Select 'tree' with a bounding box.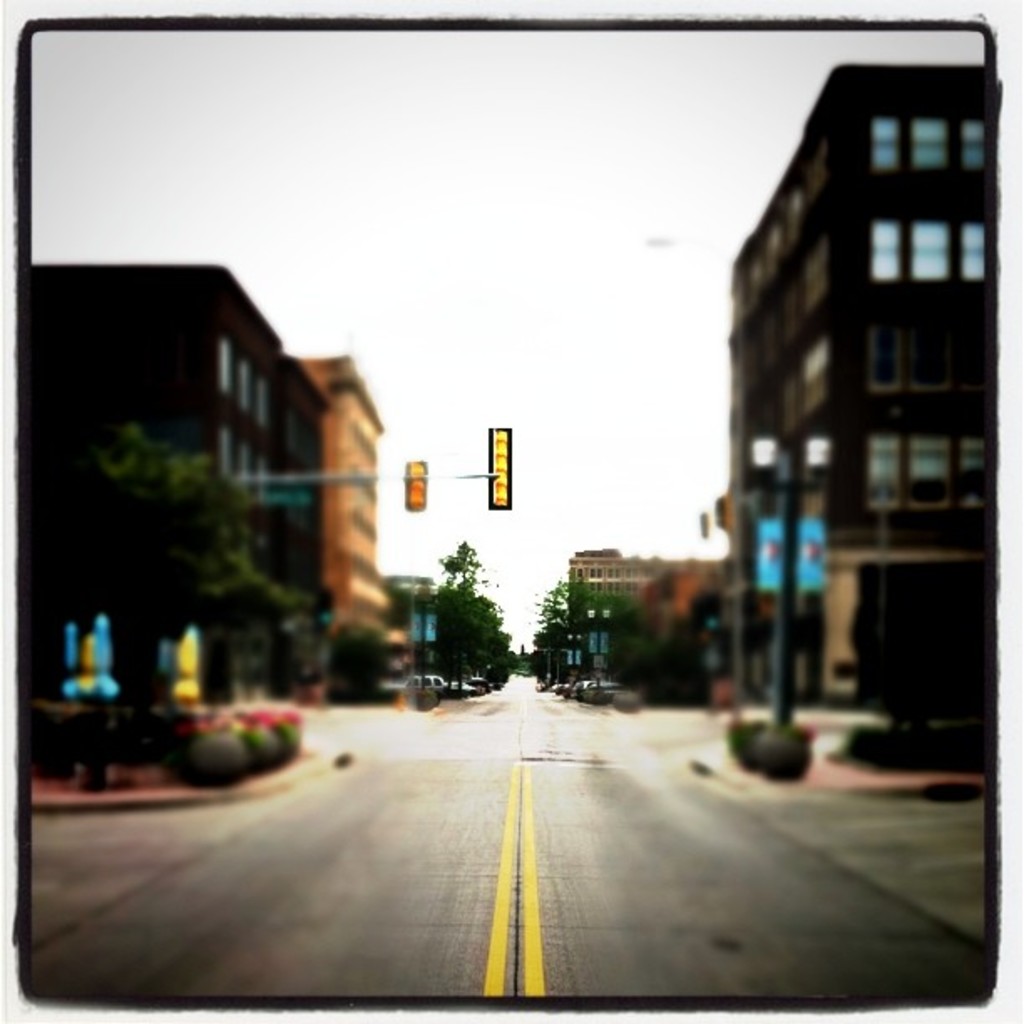
box=[418, 539, 509, 708].
